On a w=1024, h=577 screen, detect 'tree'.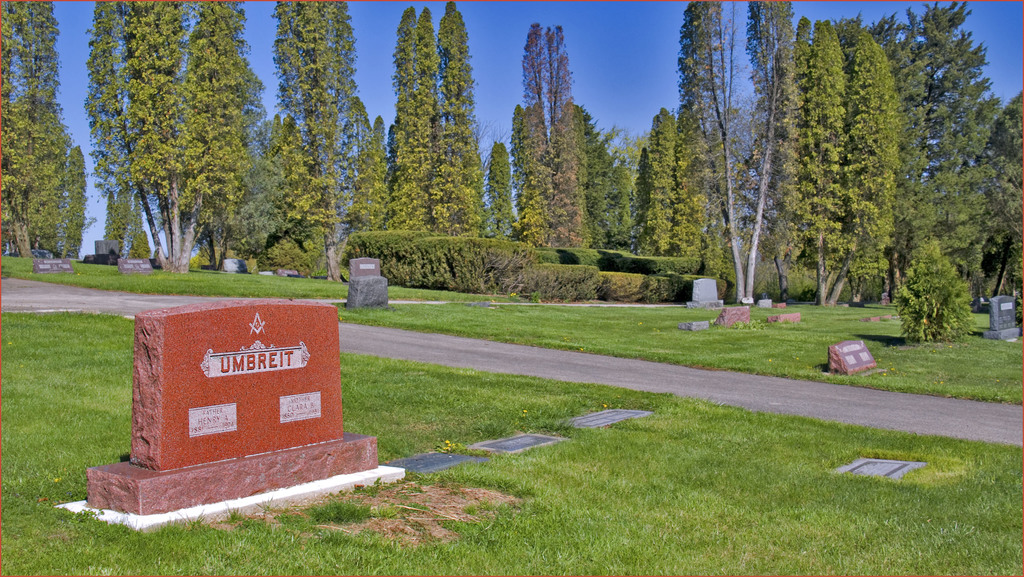
696, 0, 789, 303.
